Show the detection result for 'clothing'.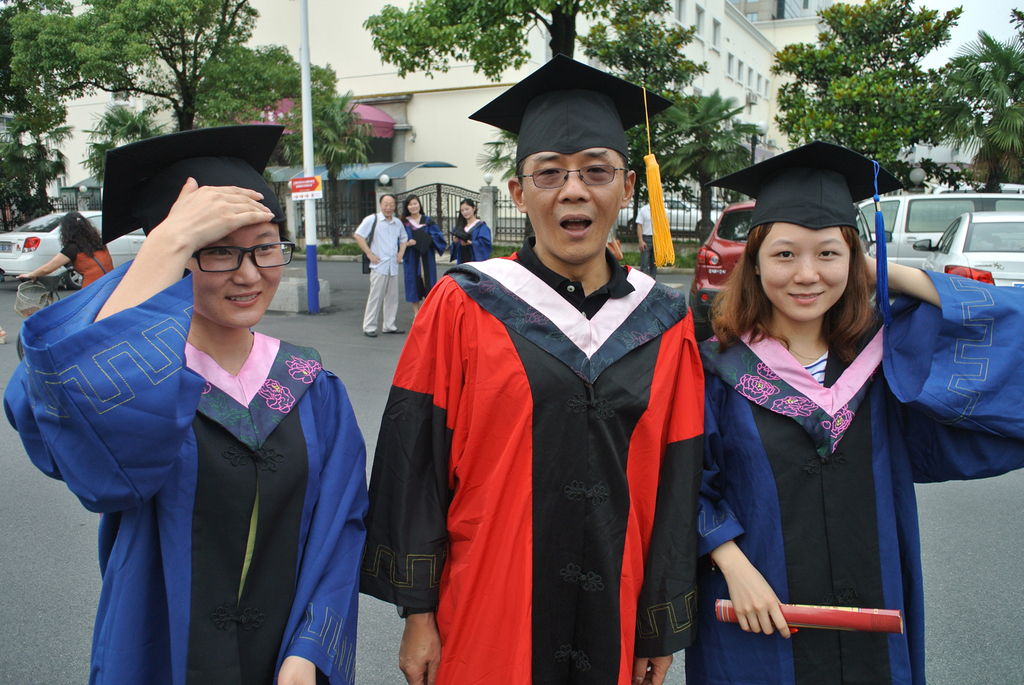
region(363, 232, 699, 684).
